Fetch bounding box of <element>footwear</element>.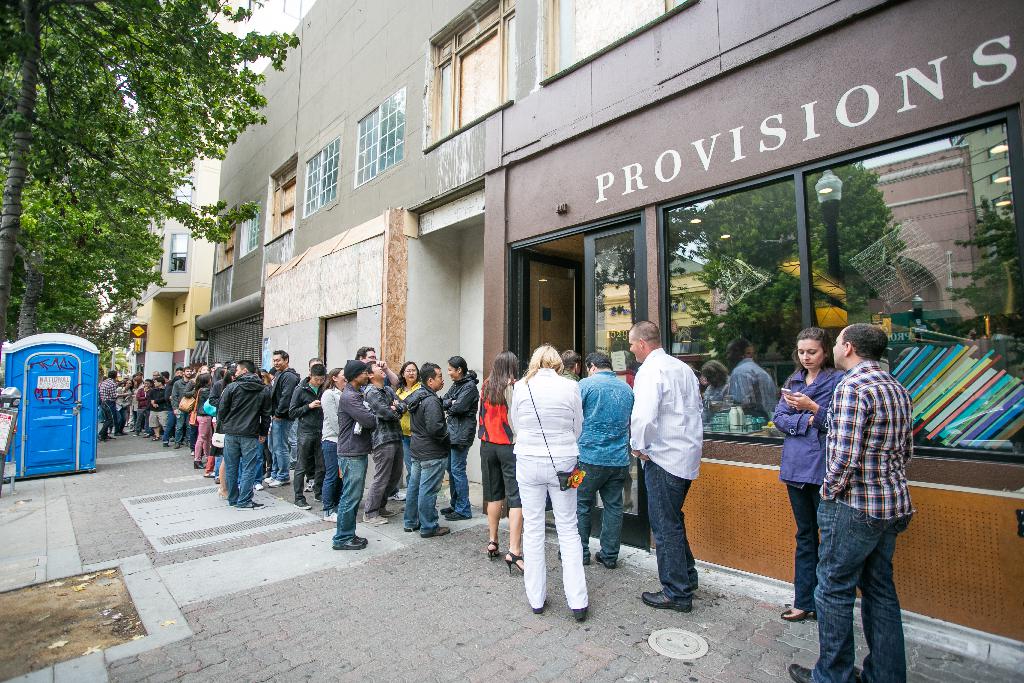
Bbox: rect(326, 514, 335, 525).
